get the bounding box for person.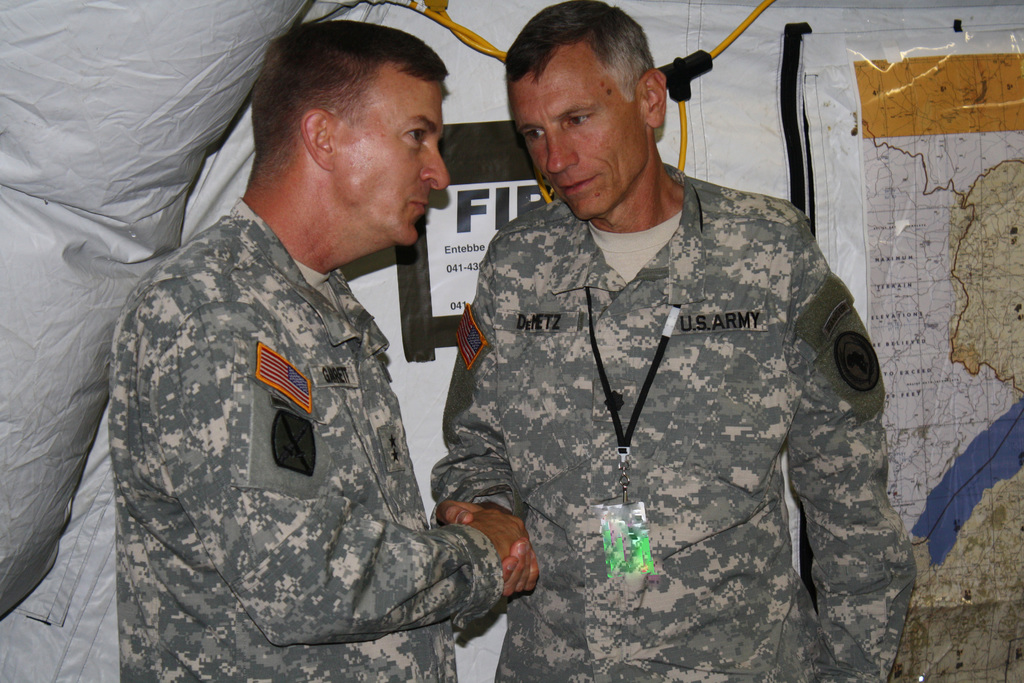
pyautogui.locateOnScreen(103, 20, 552, 682).
